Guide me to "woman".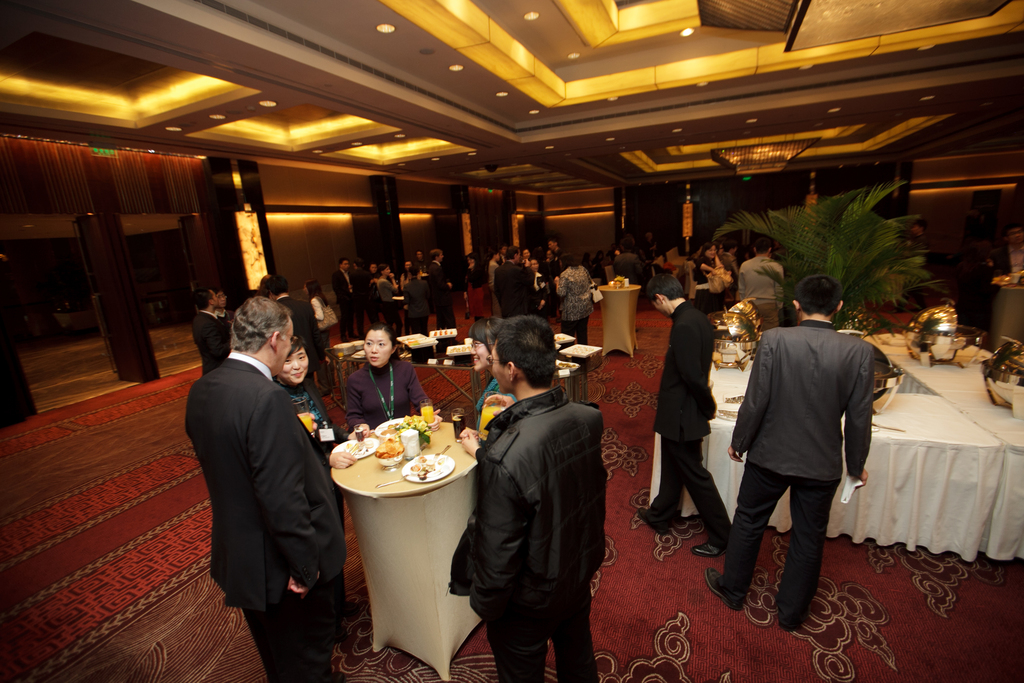
Guidance: x1=366 y1=262 x2=379 y2=321.
